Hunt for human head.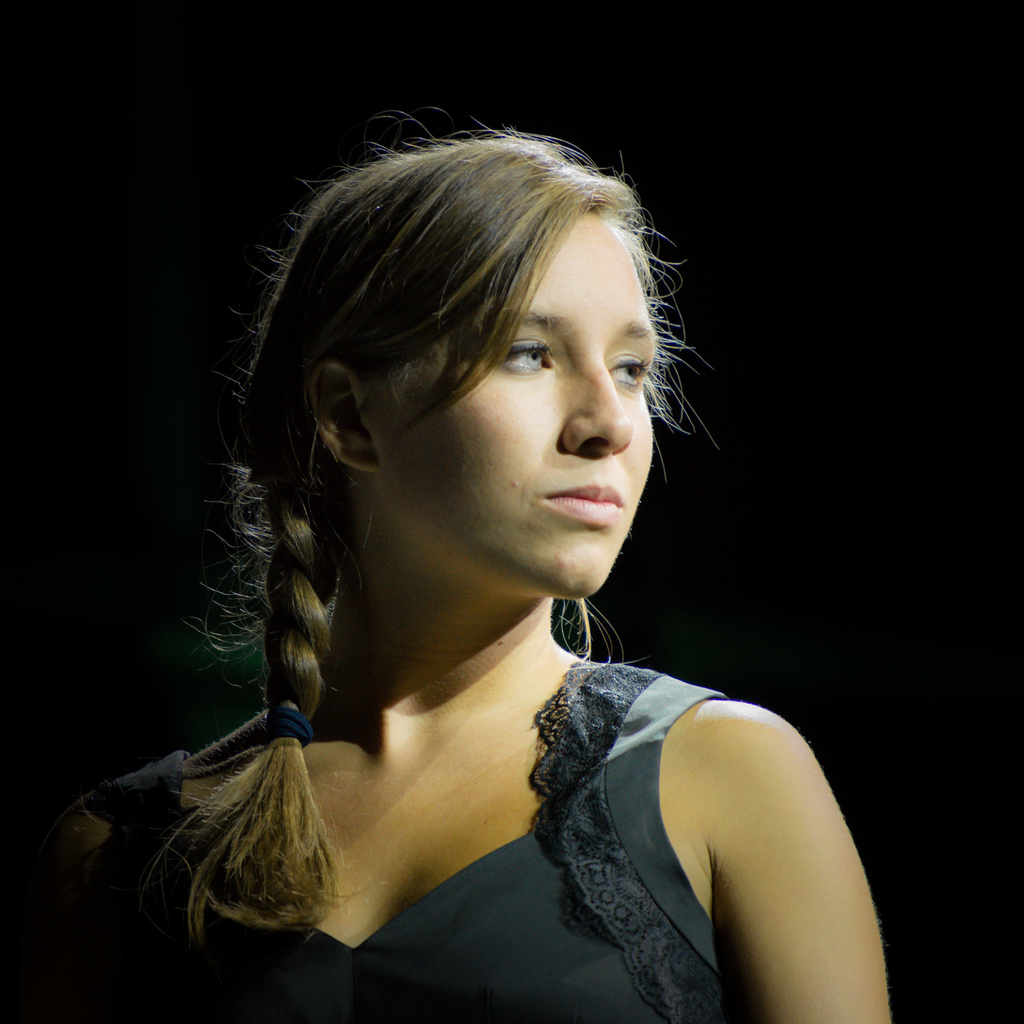
Hunted down at x1=269, y1=116, x2=669, y2=648.
